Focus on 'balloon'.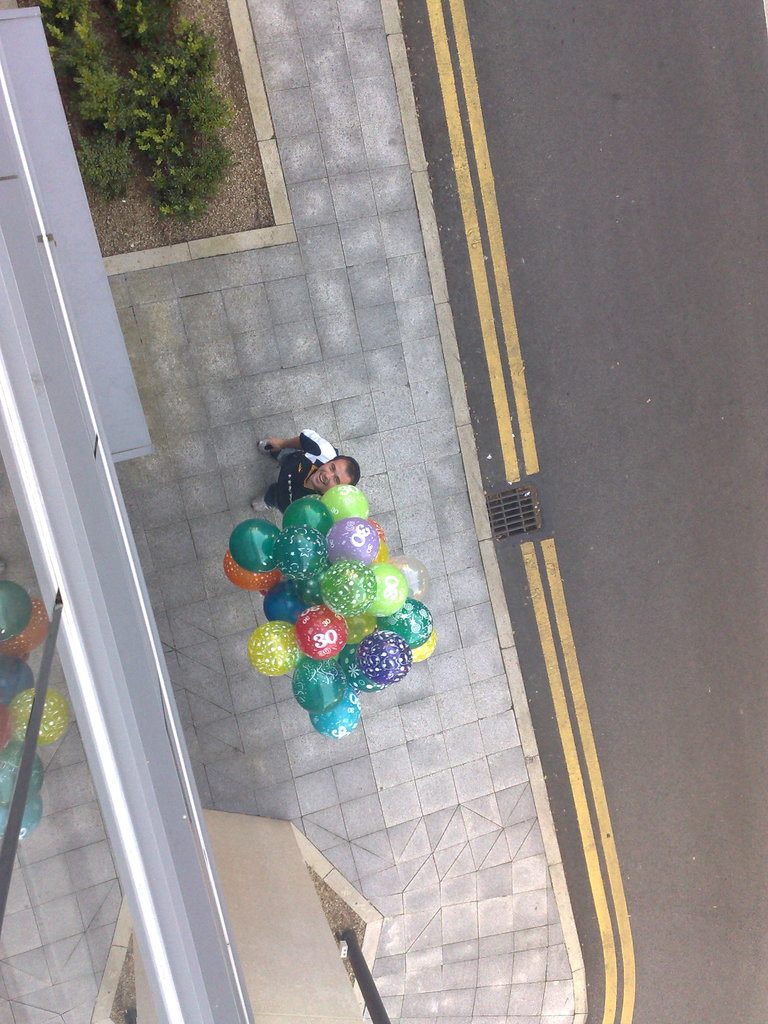
Focused at [x1=367, y1=521, x2=386, y2=541].
